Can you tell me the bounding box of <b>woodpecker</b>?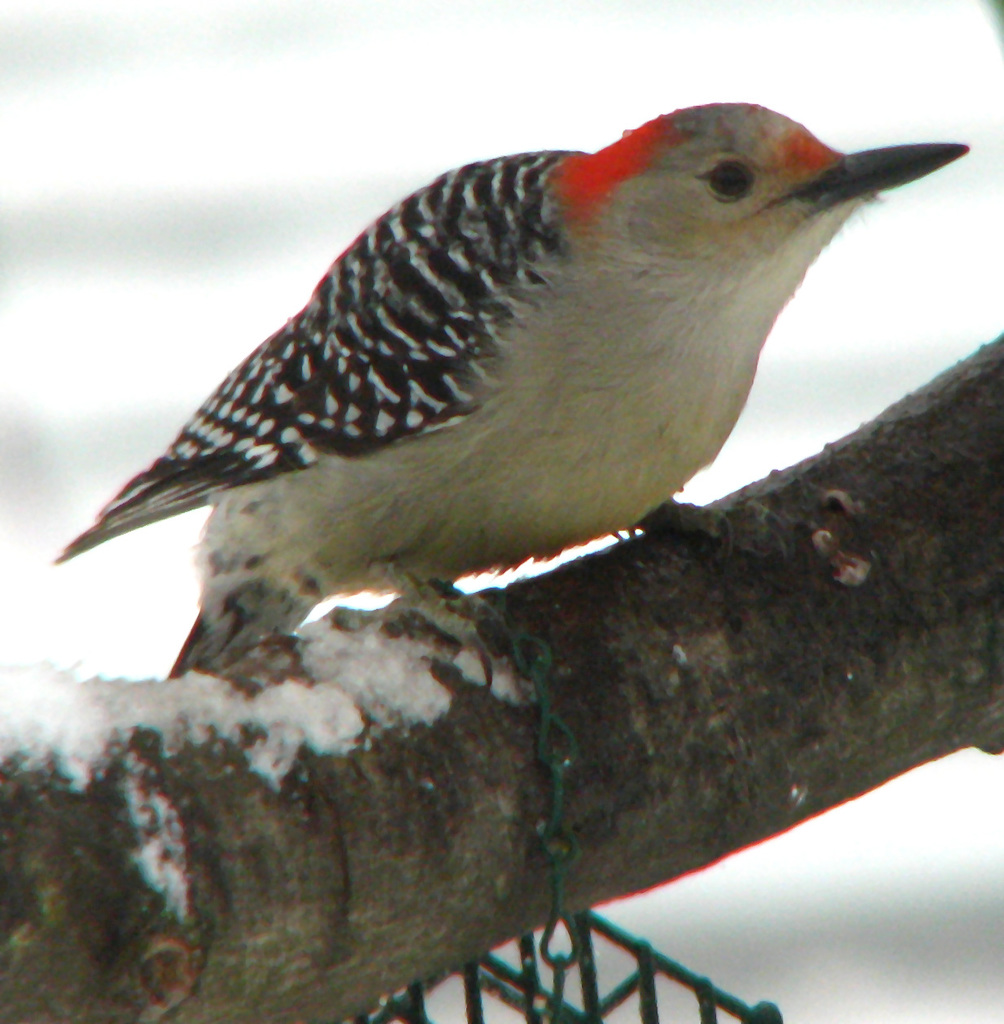
left=42, top=94, right=961, bottom=704.
